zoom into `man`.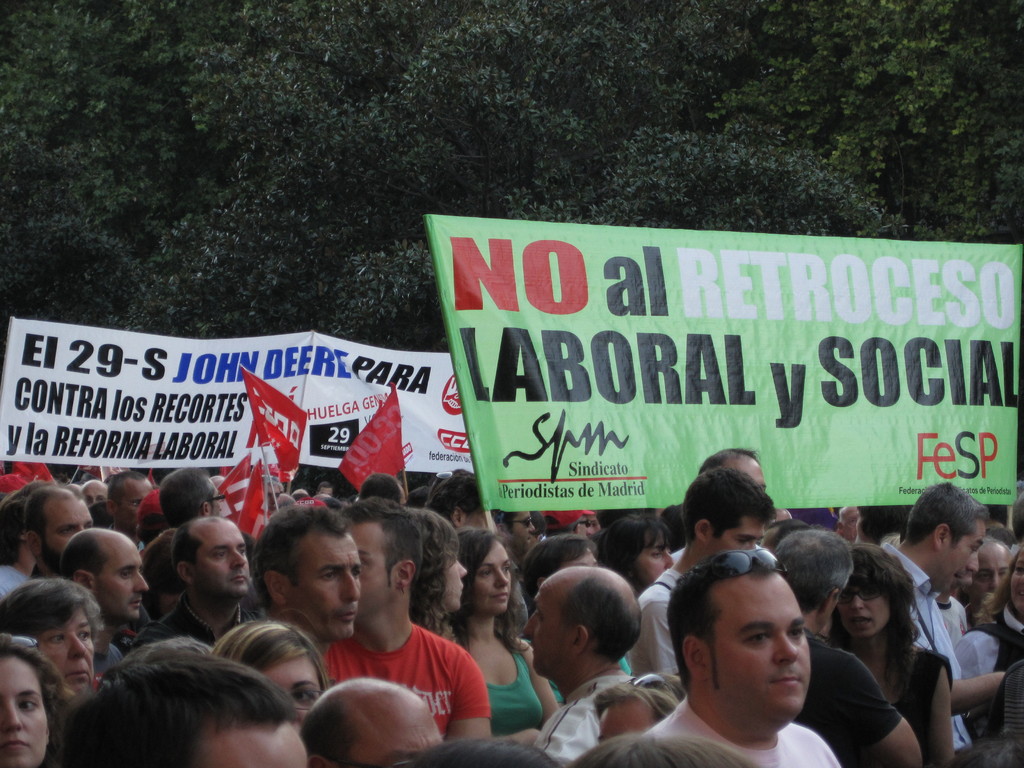
Zoom target: 51 664 301 767.
